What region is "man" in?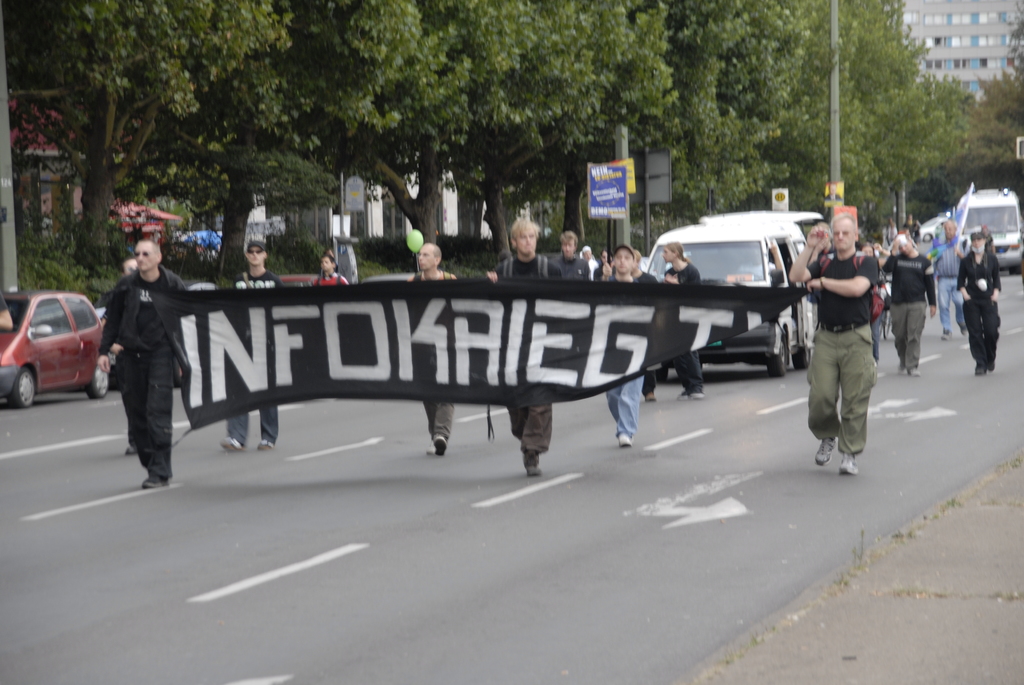
309/252/349/287.
